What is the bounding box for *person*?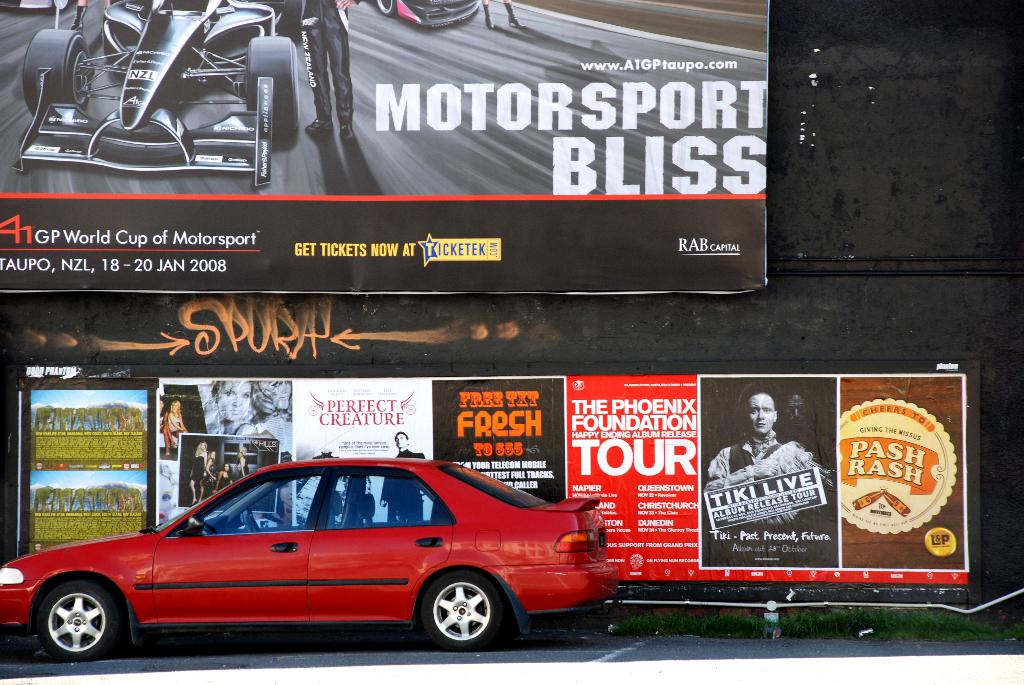
[x1=380, y1=430, x2=425, y2=523].
